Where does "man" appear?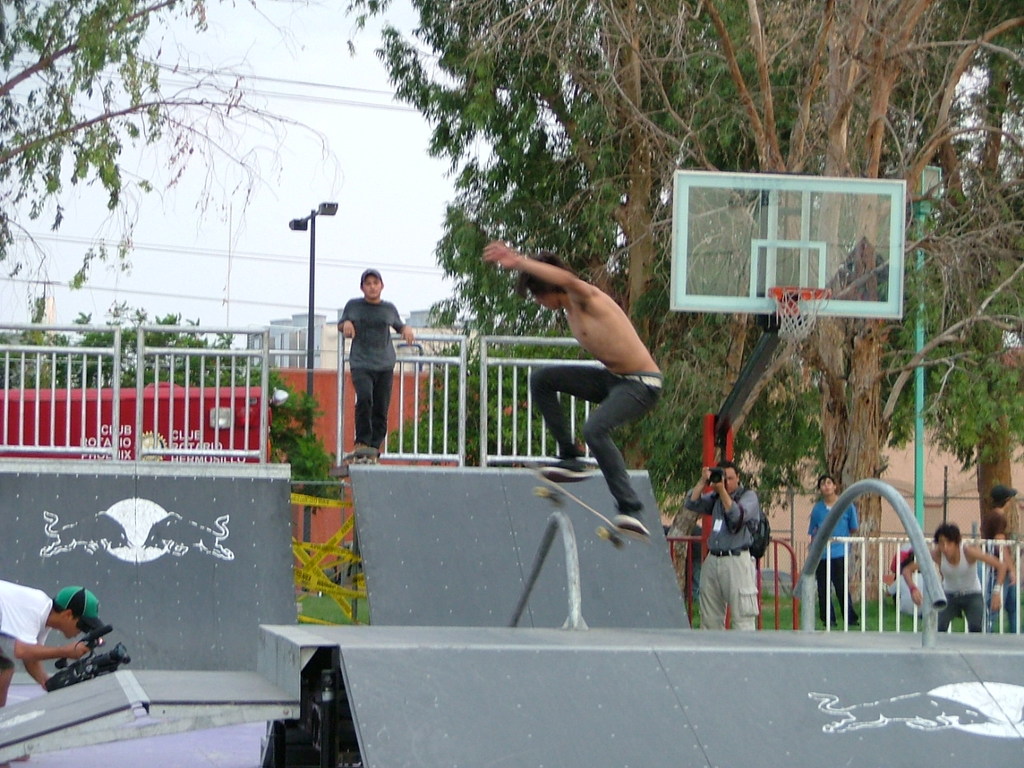
Appears at 807:469:857:631.
